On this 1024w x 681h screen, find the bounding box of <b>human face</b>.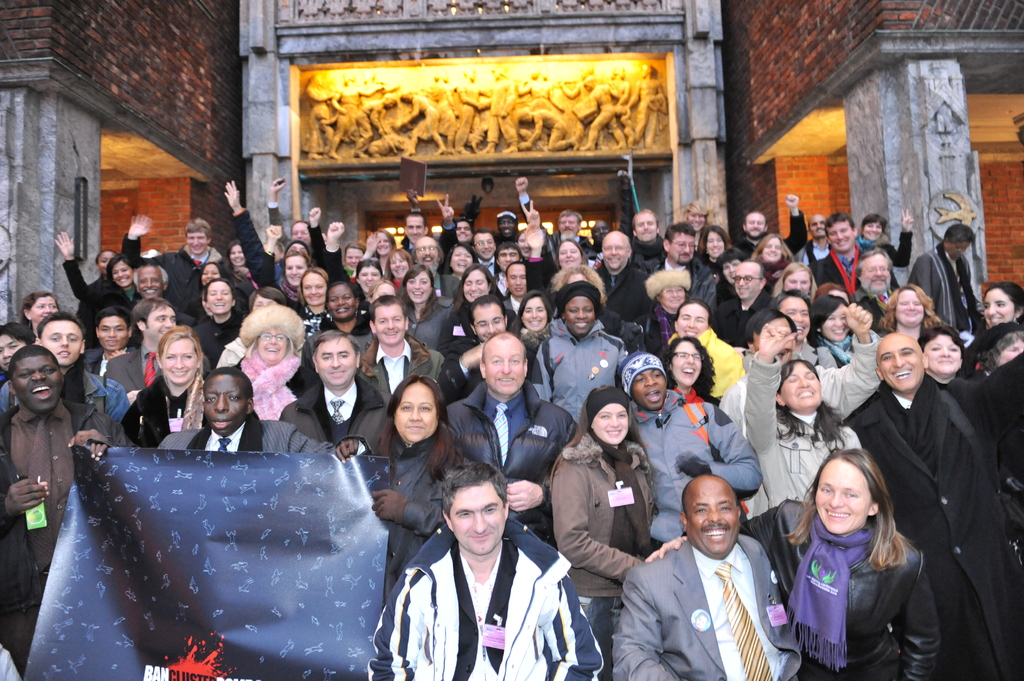
Bounding box: {"left": 813, "top": 461, "right": 871, "bottom": 527}.
